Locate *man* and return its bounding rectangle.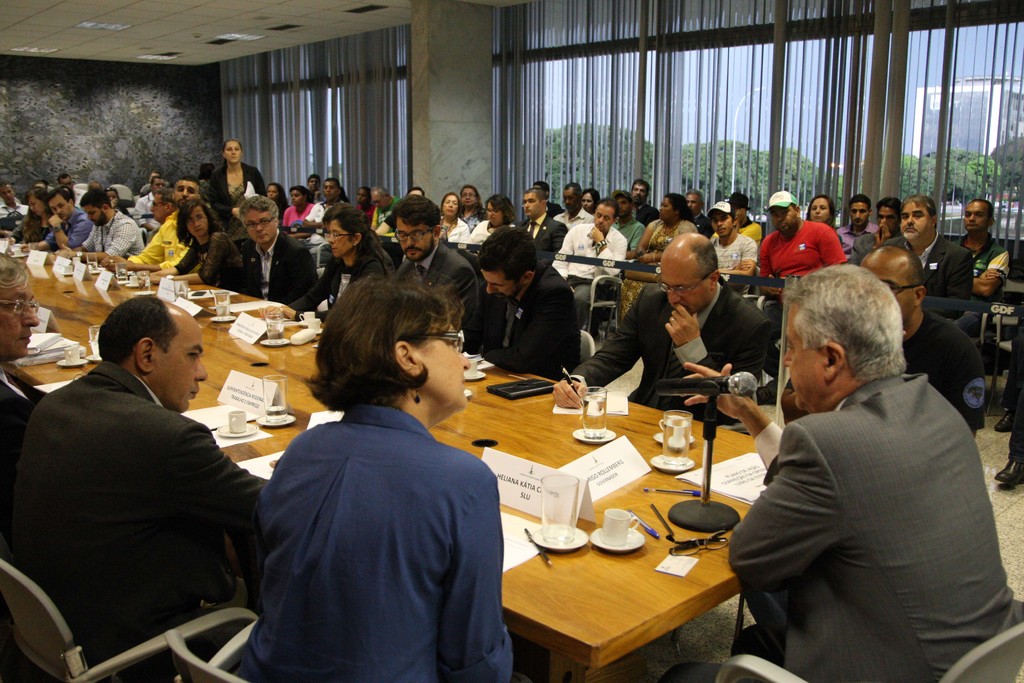
{"left": 134, "top": 176, "right": 165, "bottom": 228}.
